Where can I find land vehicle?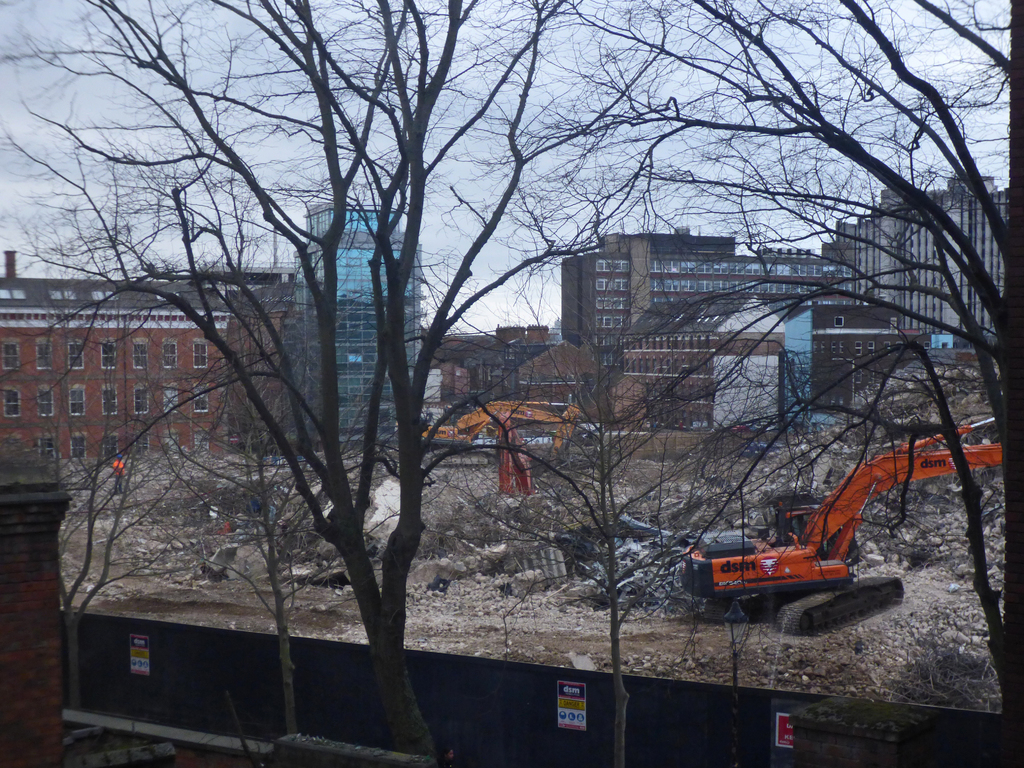
You can find it at 705,422,961,632.
